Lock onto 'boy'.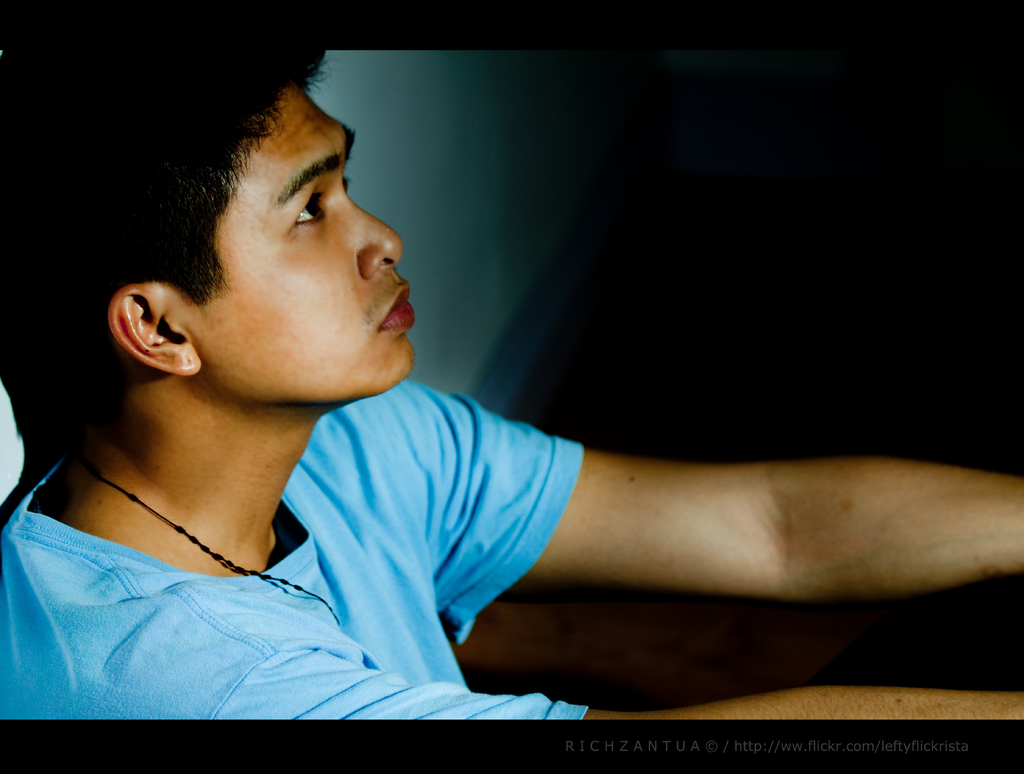
Locked: {"left": 0, "top": 0, "right": 1023, "bottom": 721}.
